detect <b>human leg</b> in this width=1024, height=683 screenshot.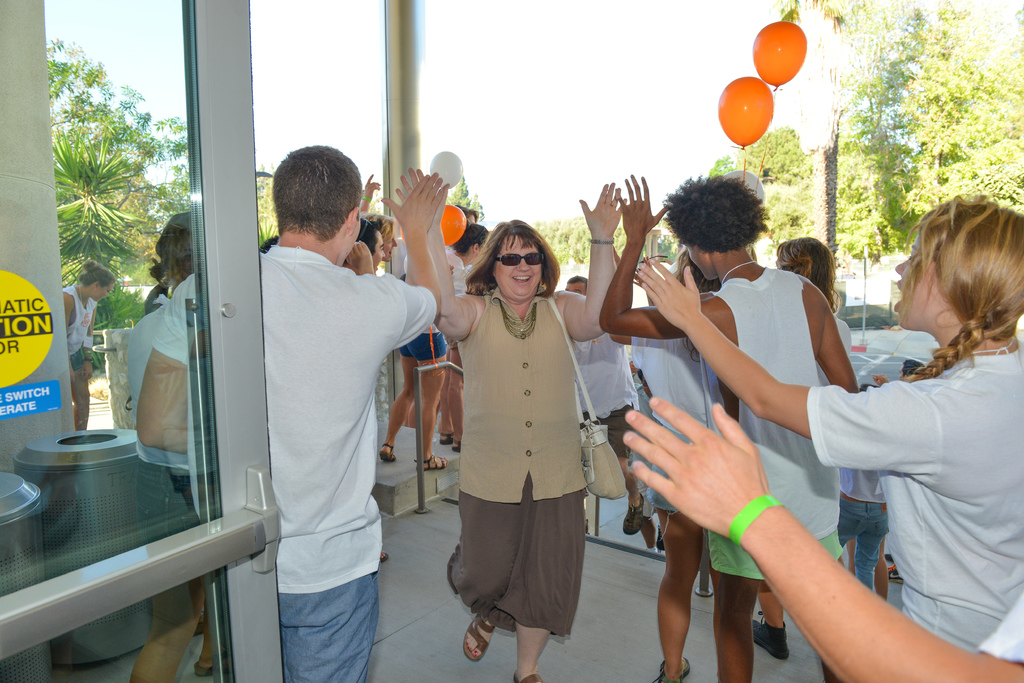
Detection: 847,494,890,591.
